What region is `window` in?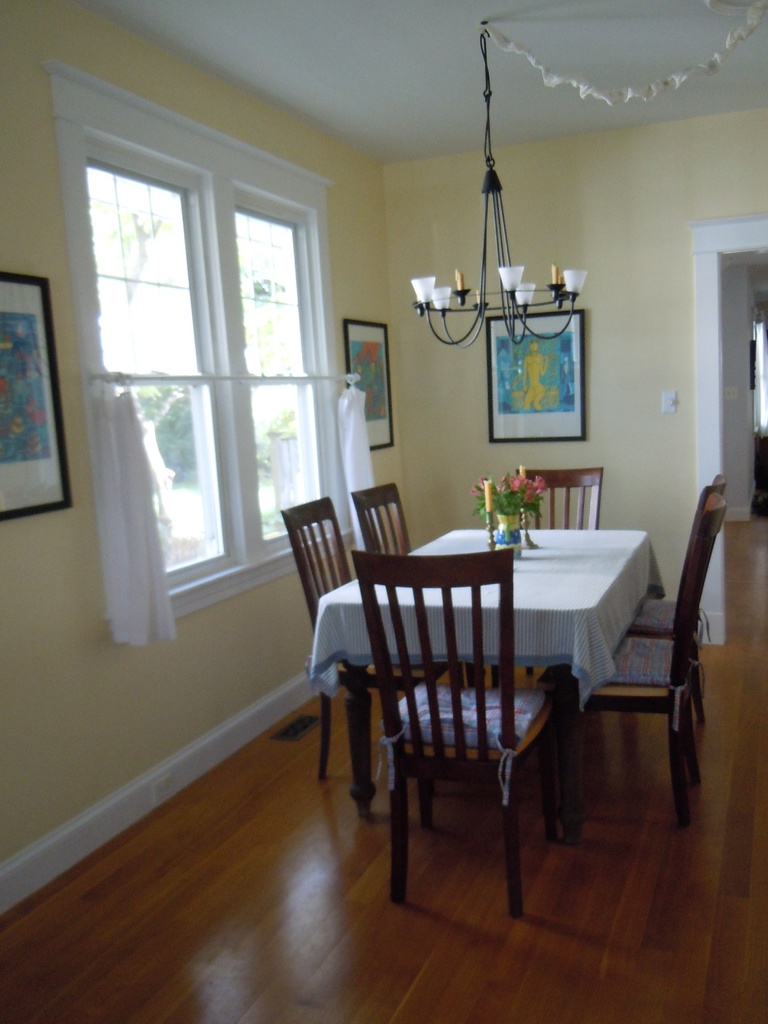
(left=65, top=90, right=326, bottom=600).
